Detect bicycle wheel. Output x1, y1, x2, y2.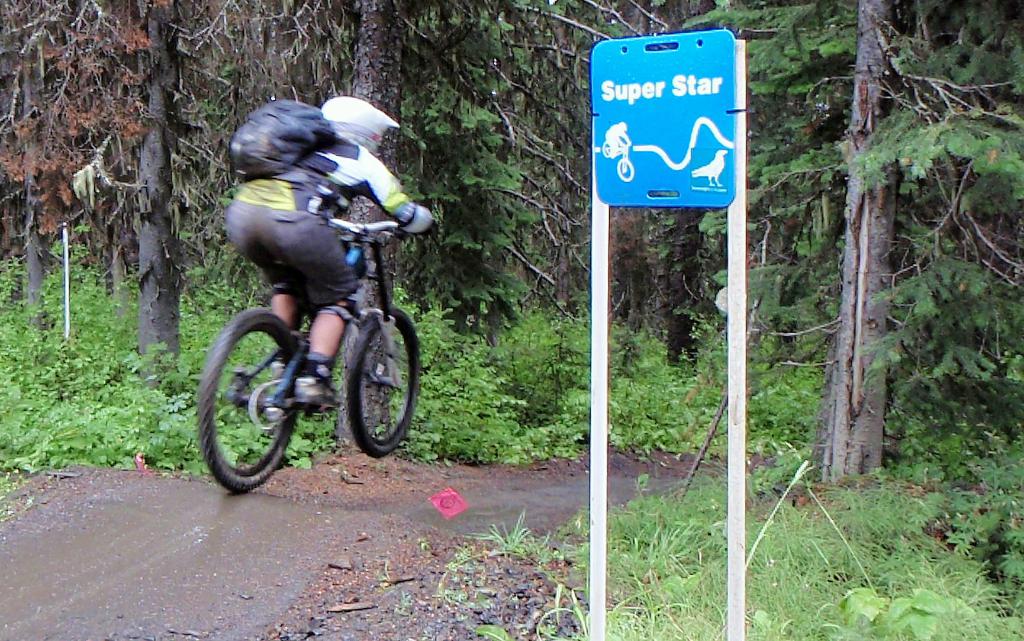
202, 297, 299, 496.
